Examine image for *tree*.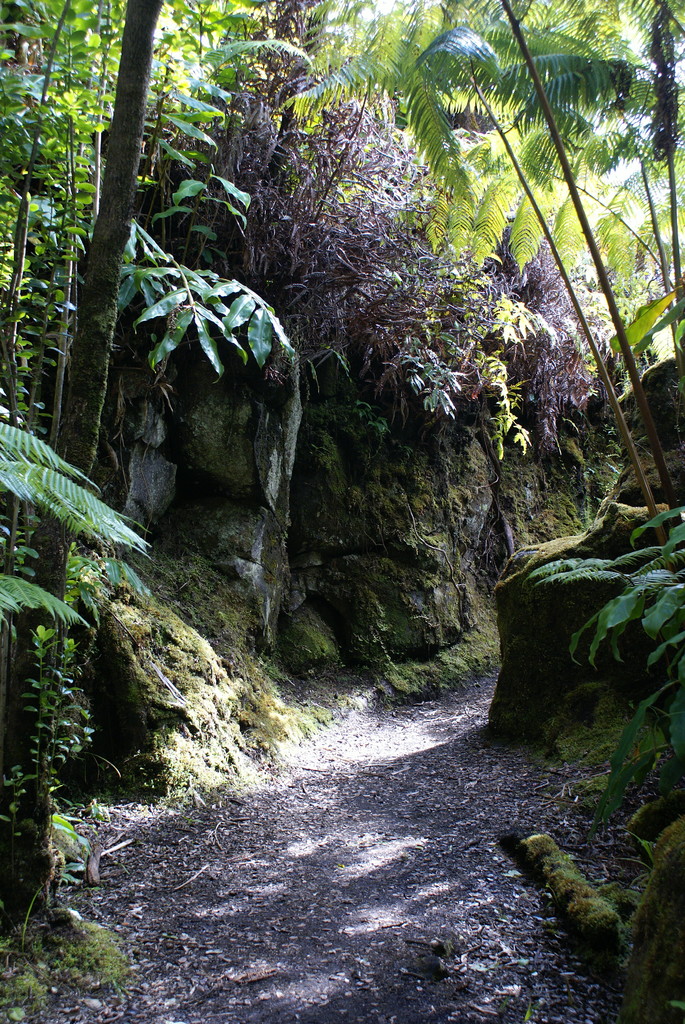
Examination result: {"x1": 209, "y1": 42, "x2": 611, "y2": 459}.
